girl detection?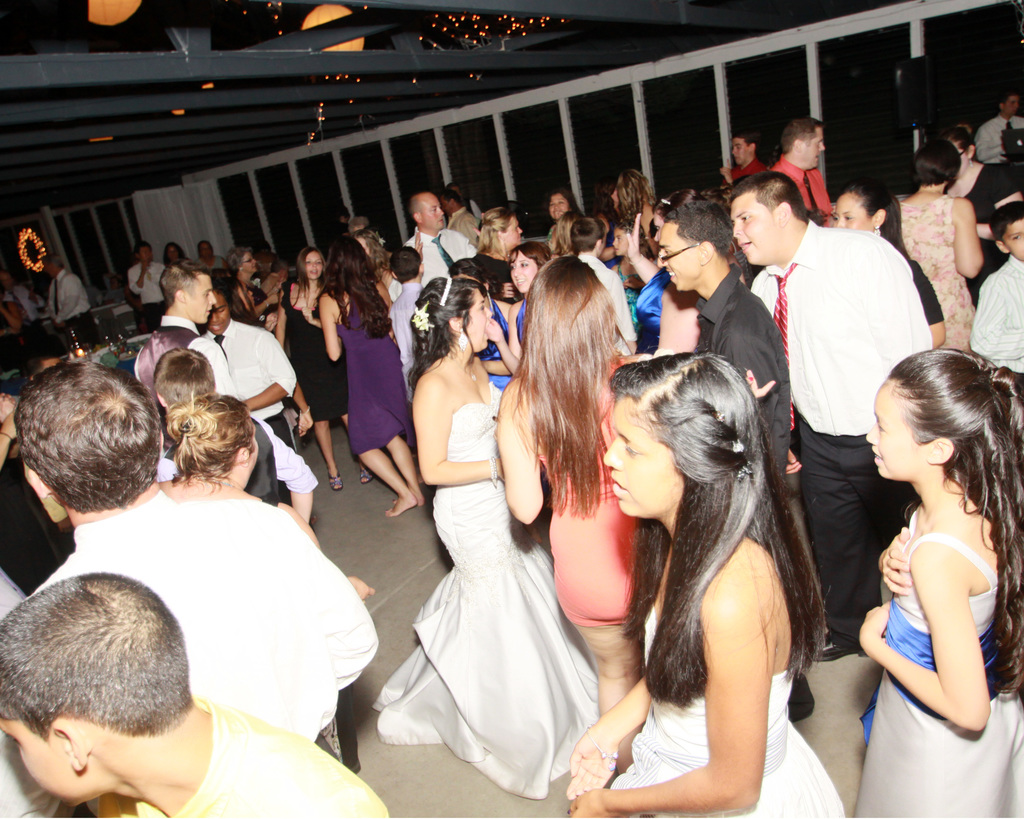
860, 347, 1023, 818
